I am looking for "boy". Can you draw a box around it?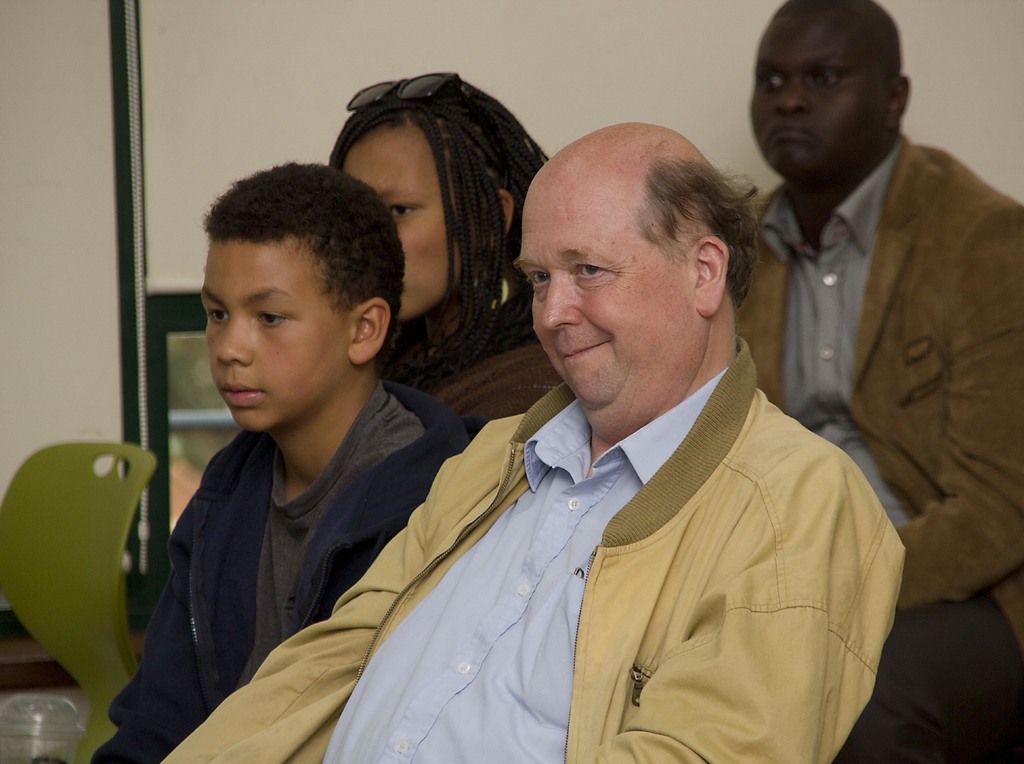
Sure, the bounding box is 118/139/475/739.
